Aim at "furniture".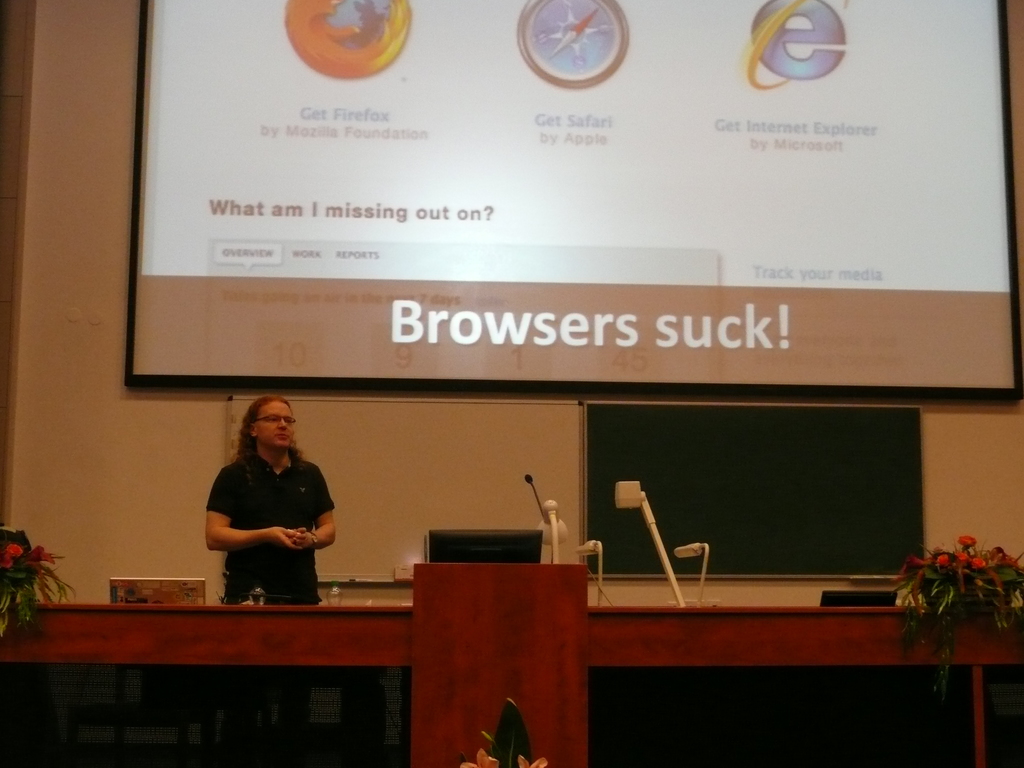
Aimed at (left=0, top=564, right=1023, bottom=767).
